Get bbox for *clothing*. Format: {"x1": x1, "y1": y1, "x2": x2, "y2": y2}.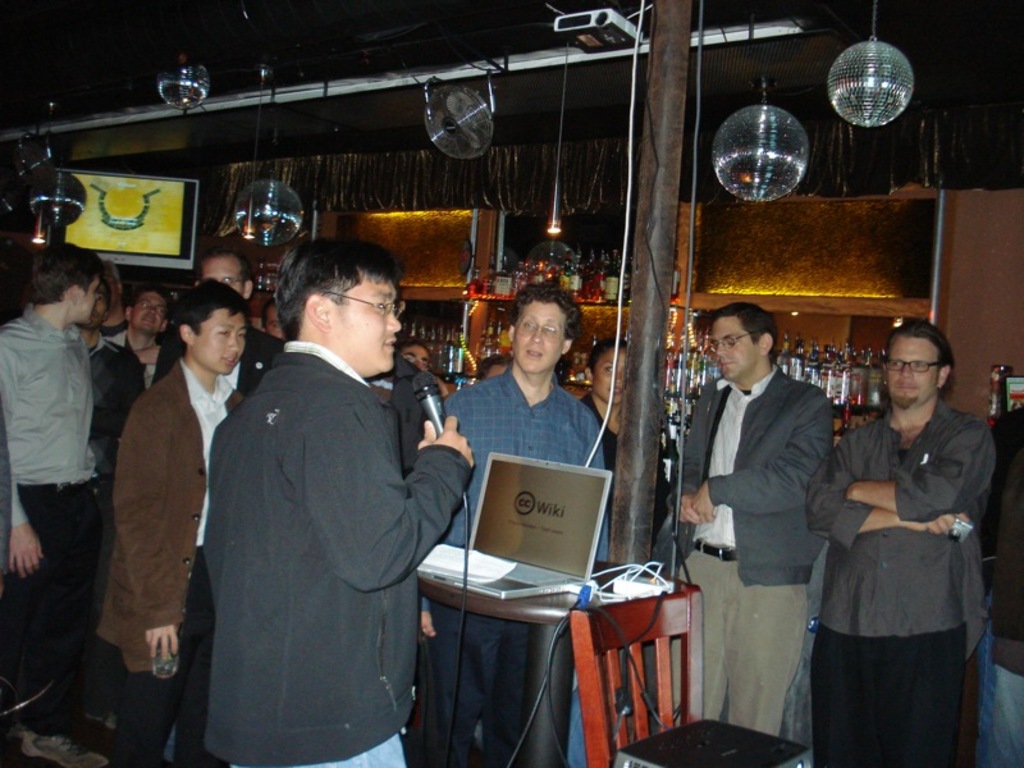
{"x1": 92, "y1": 356, "x2": 247, "y2": 767}.
